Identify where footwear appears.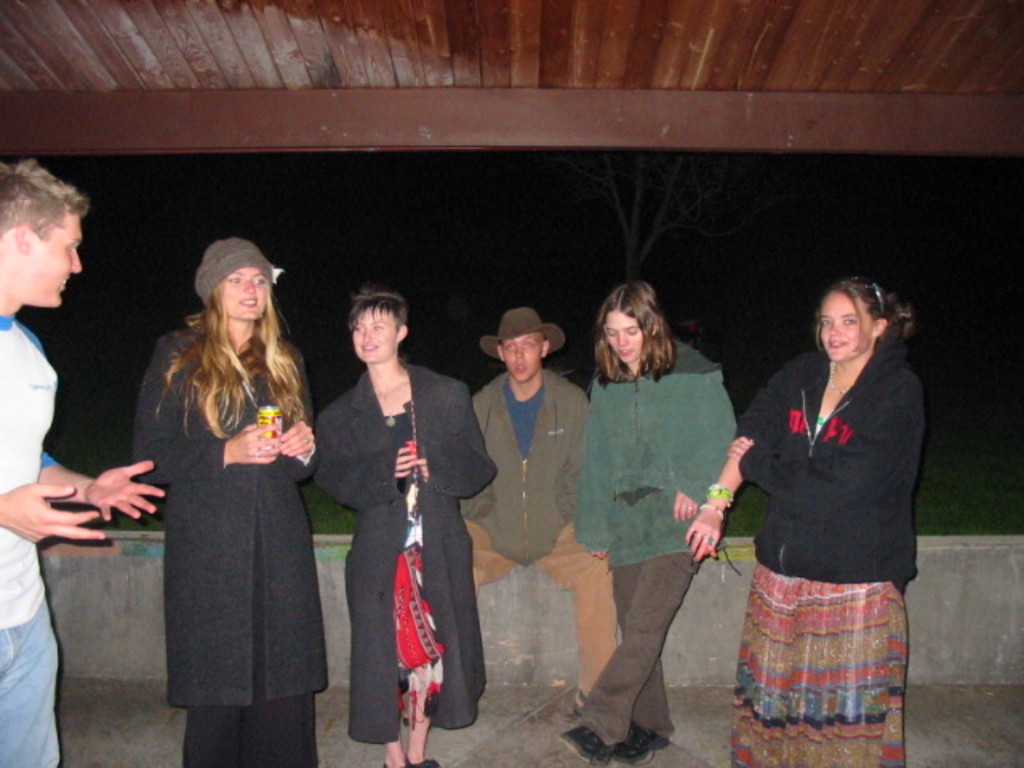
Appears at crop(560, 722, 611, 766).
